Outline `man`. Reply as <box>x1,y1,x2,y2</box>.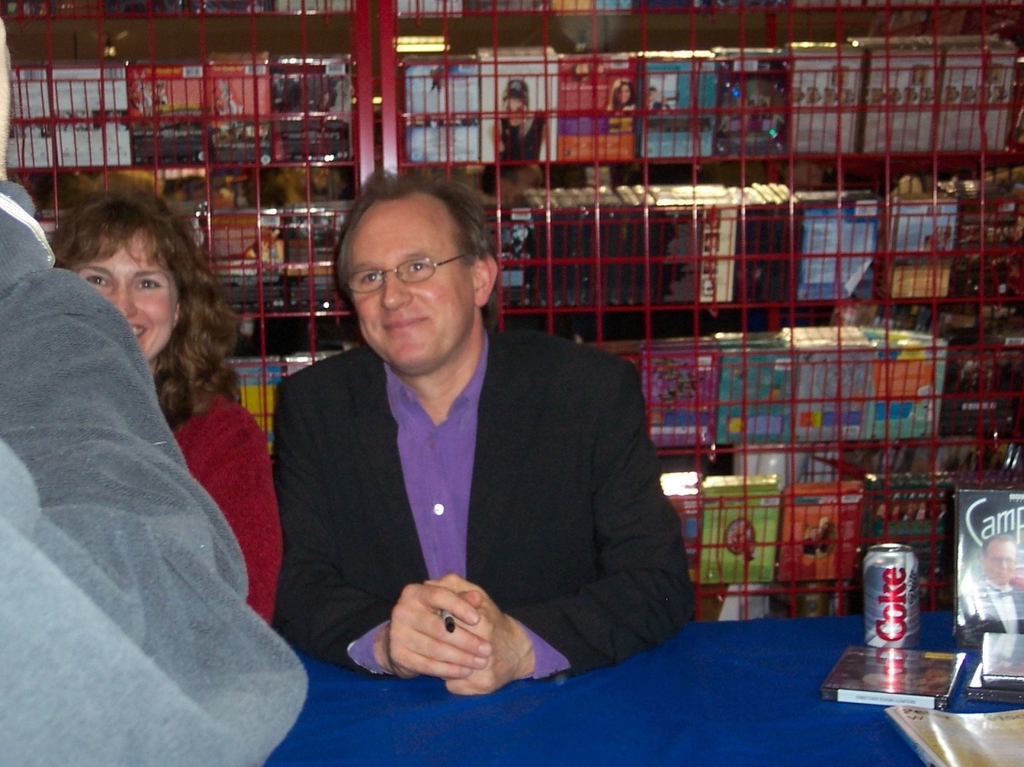
<box>273,334,699,696</box>.
